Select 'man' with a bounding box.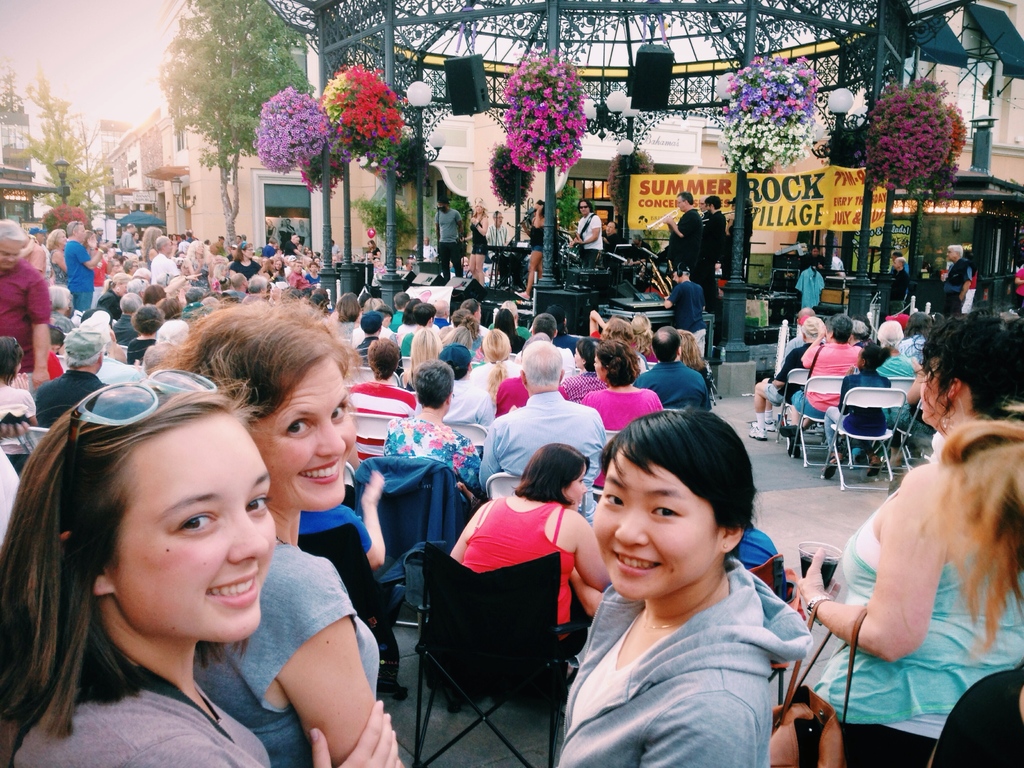
x1=486 y1=211 x2=508 y2=261.
